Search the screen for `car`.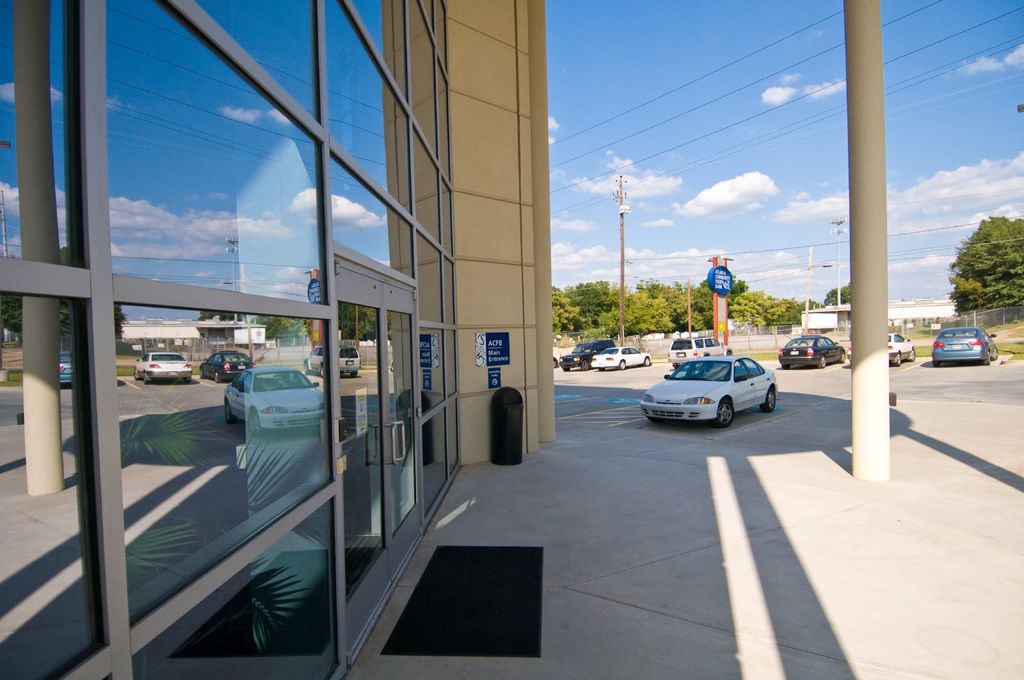
Found at BBox(591, 344, 650, 369).
